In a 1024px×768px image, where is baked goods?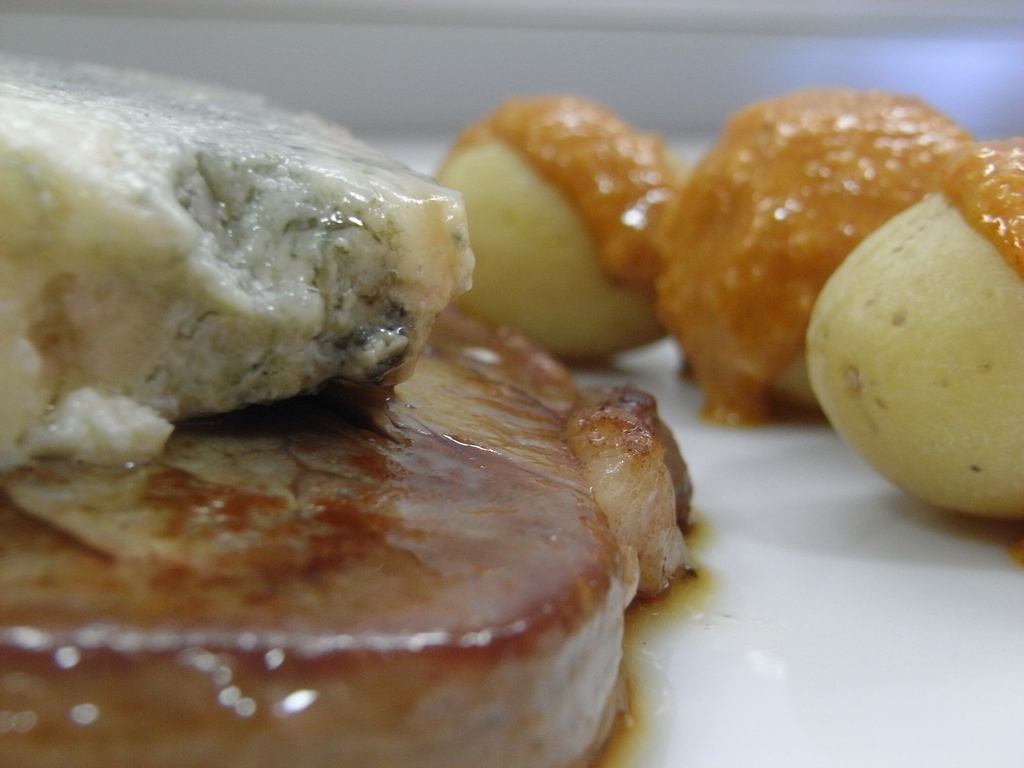
[0, 60, 476, 466].
